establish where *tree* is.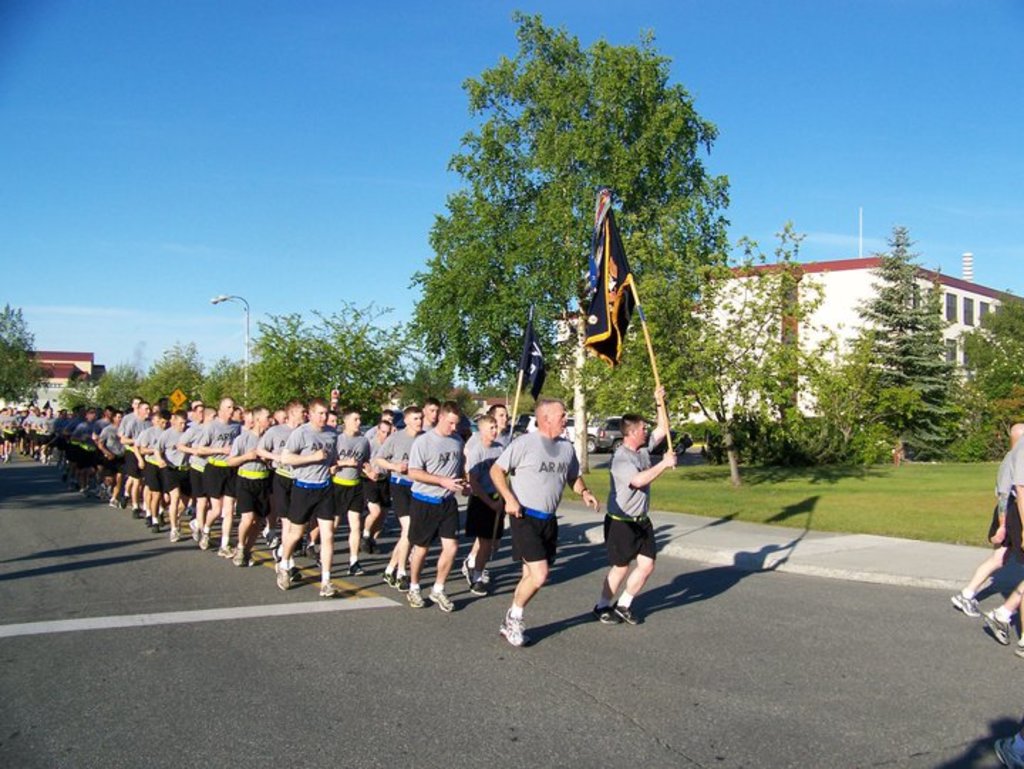
Established at crop(575, 219, 889, 498).
